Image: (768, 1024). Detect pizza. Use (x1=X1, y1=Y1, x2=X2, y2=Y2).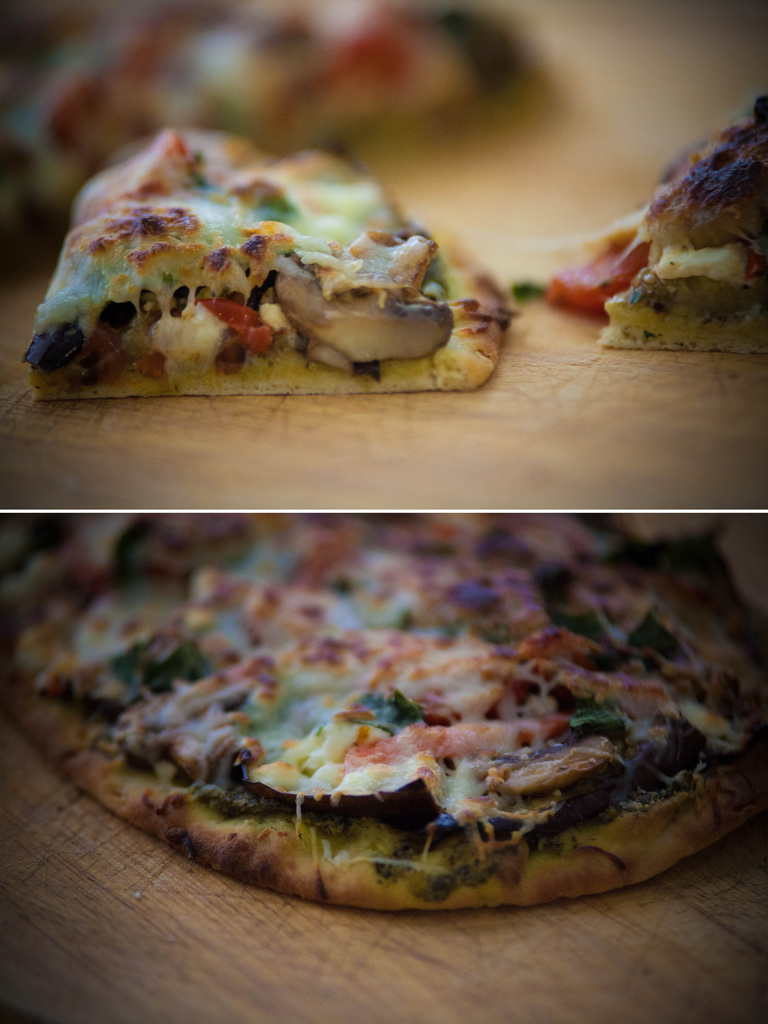
(x1=29, y1=116, x2=499, y2=403).
